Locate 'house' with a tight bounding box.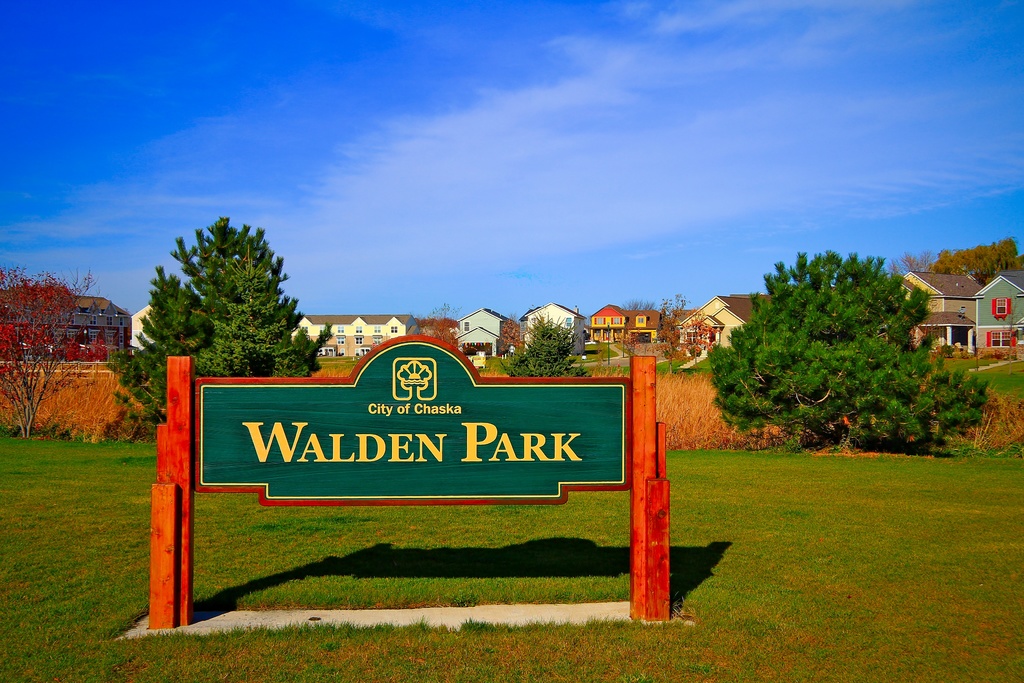
894, 267, 986, 345.
